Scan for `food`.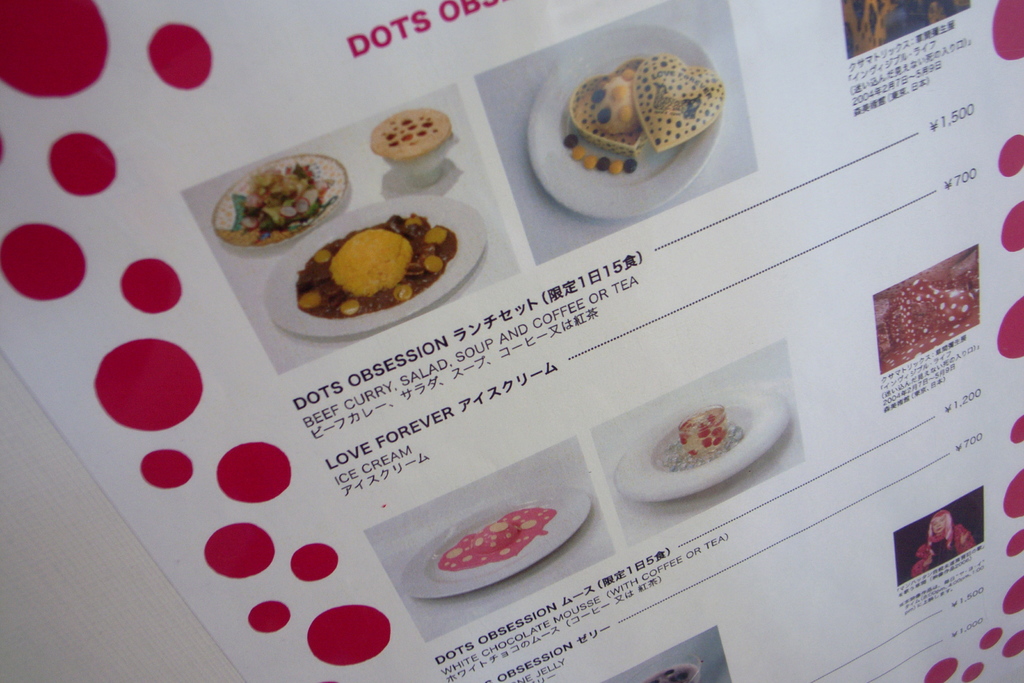
Scan result: bbox=[287, 205, 446, 327].
